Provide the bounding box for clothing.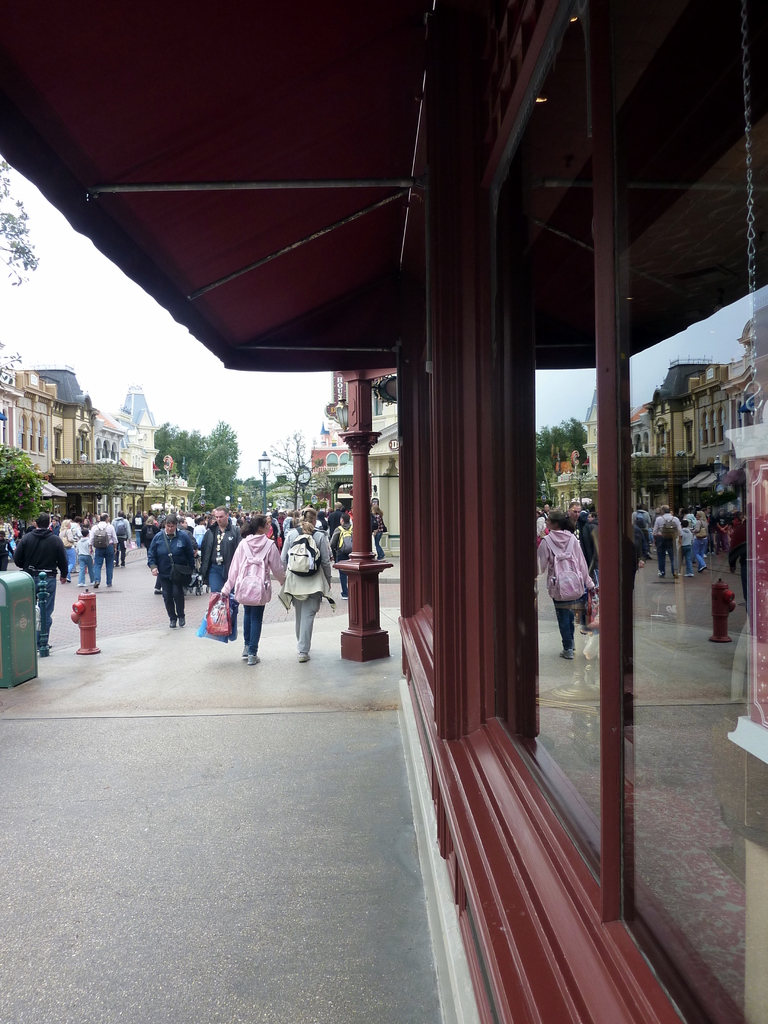
[285, 524, 338, 664].
